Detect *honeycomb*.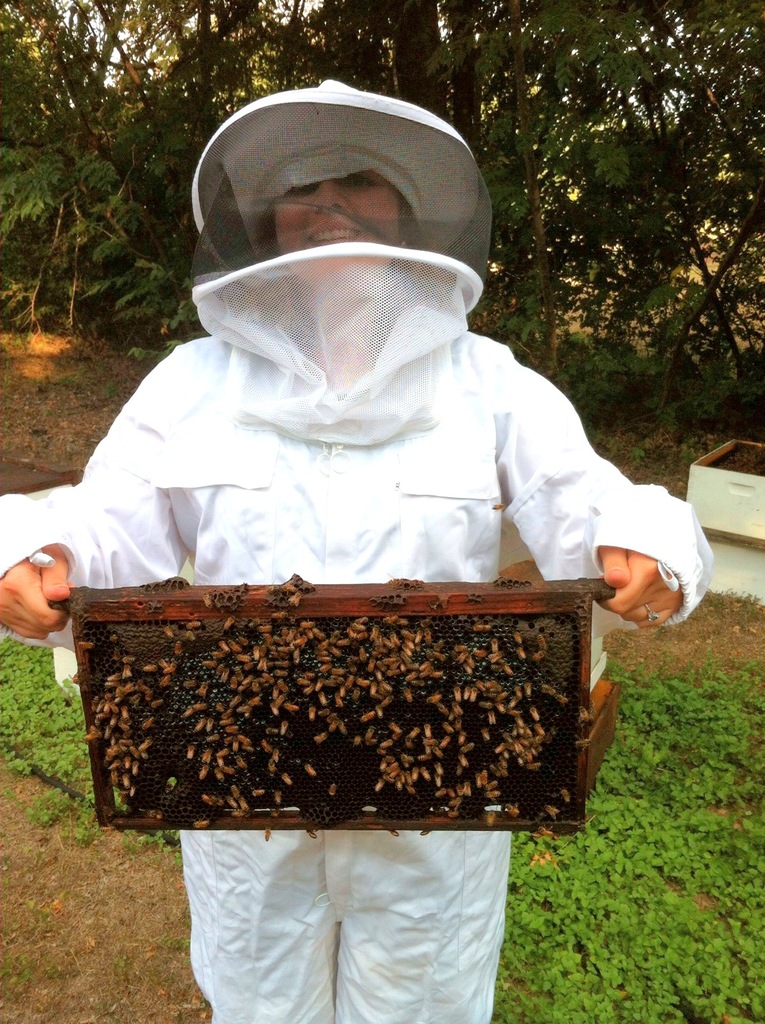
Detected at (88, 609, 578, 831).
